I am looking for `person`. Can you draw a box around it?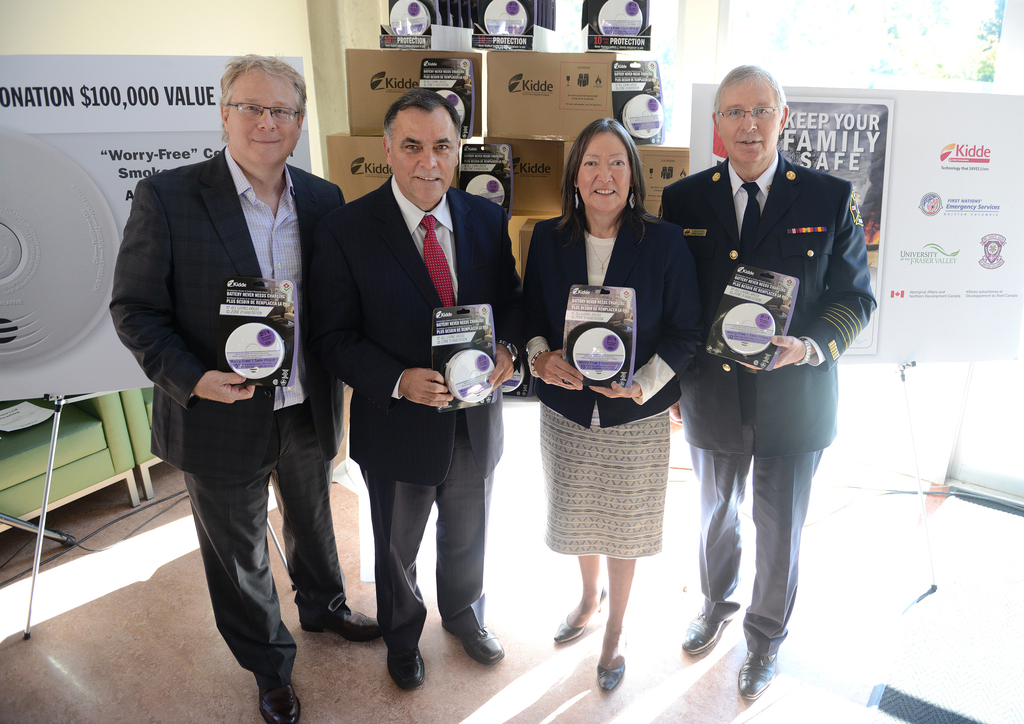
Sure, the bounding box is Rect(668, 78, 866, 700).
